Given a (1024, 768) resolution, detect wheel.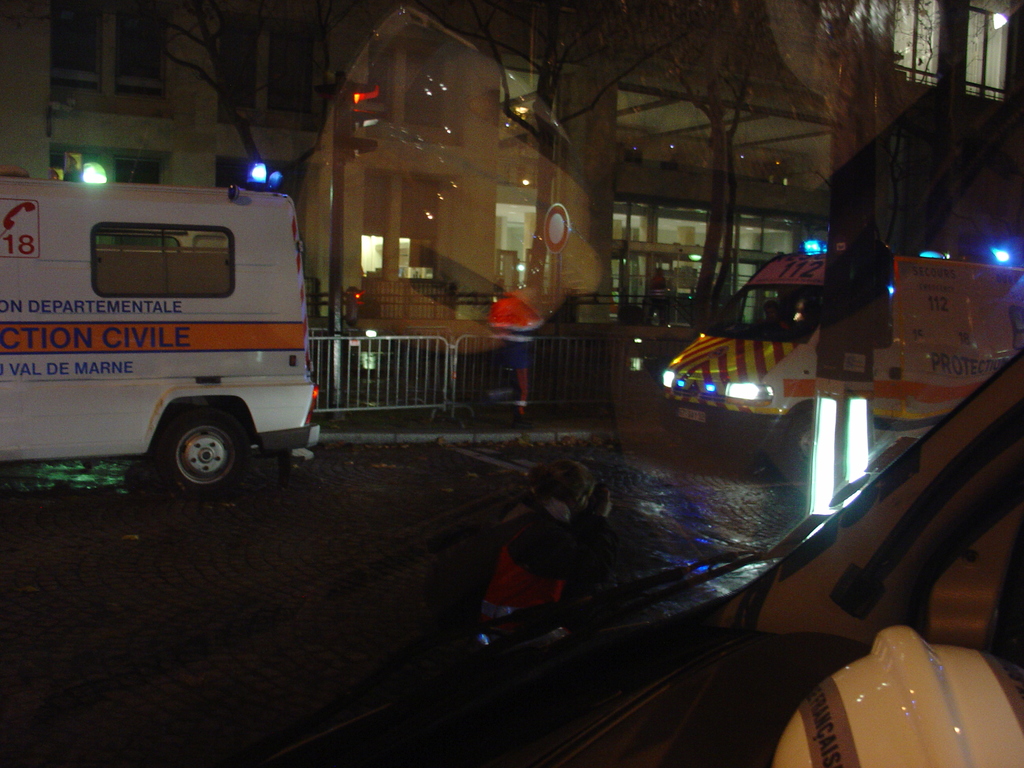
[776,405,813,486].
